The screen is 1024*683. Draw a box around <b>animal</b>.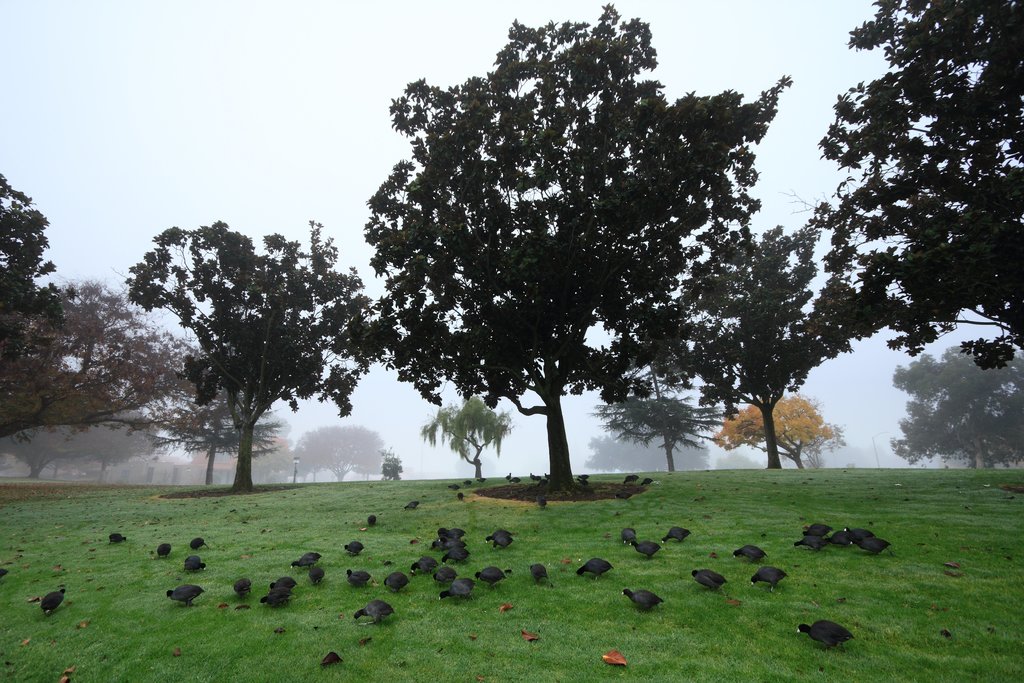
(x1=689, y1=563, x2=726, y2=593).
